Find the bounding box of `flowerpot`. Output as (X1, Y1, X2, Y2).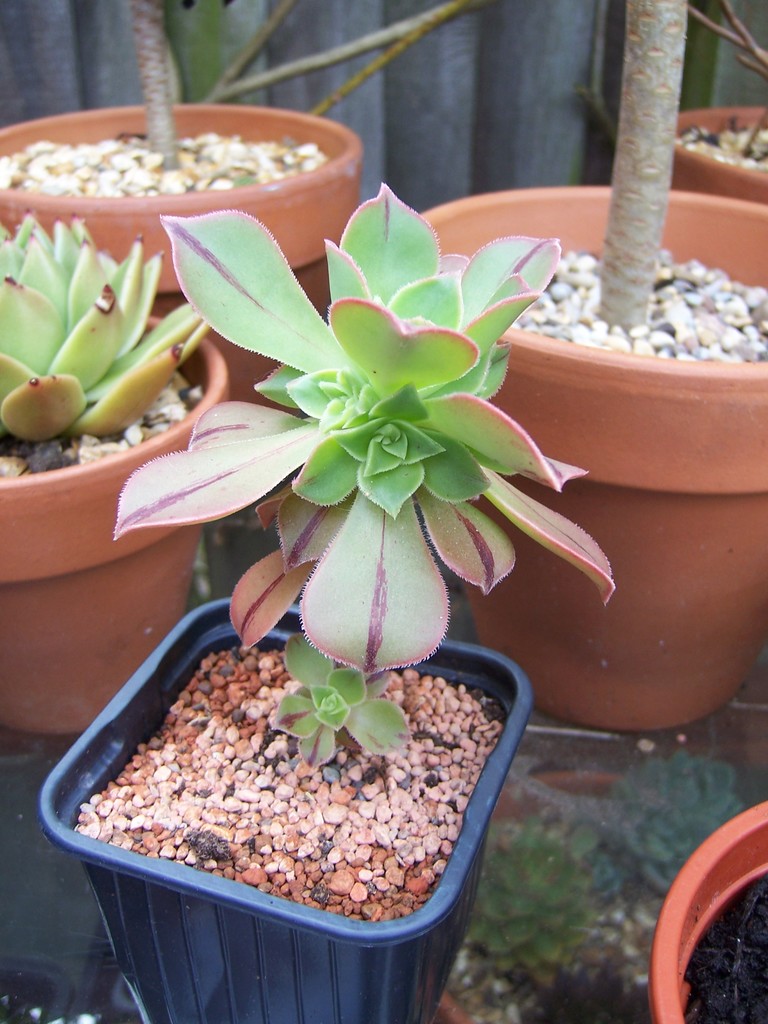
(665, 99, 767, 204).
